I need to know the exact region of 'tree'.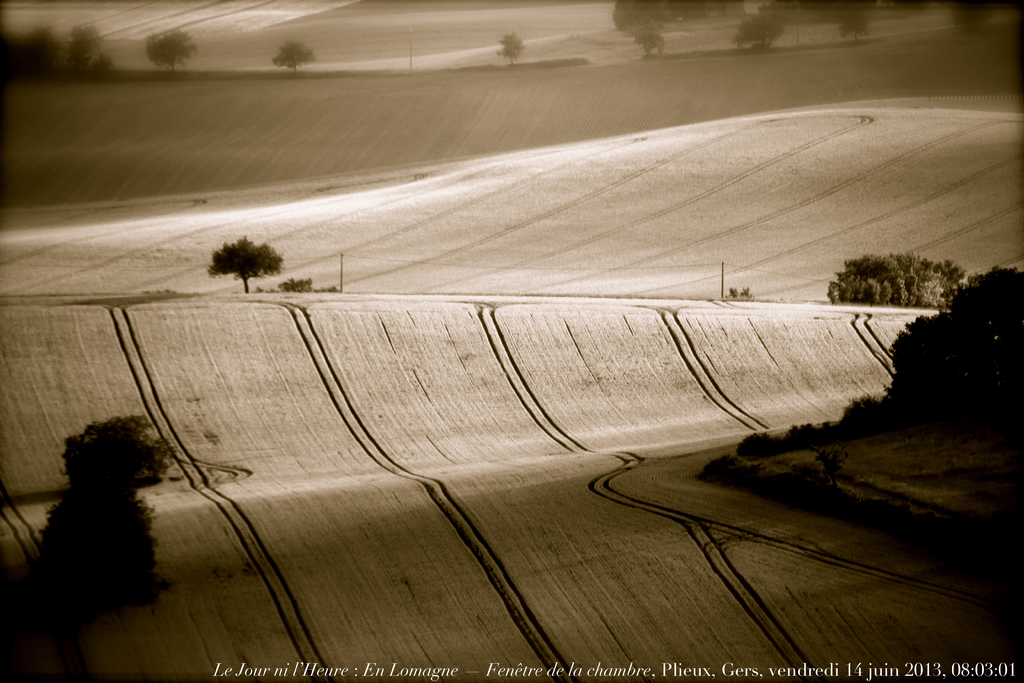
Region: l=271, t=34, r=317, b=74.
